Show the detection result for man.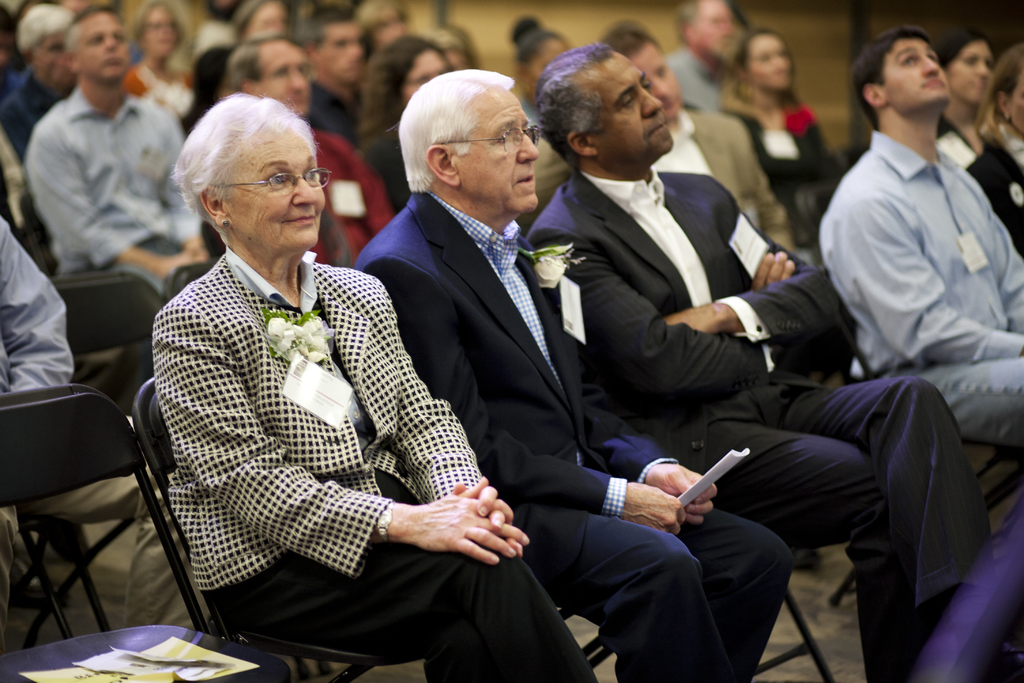
detection(602, 20, 792, 251).
